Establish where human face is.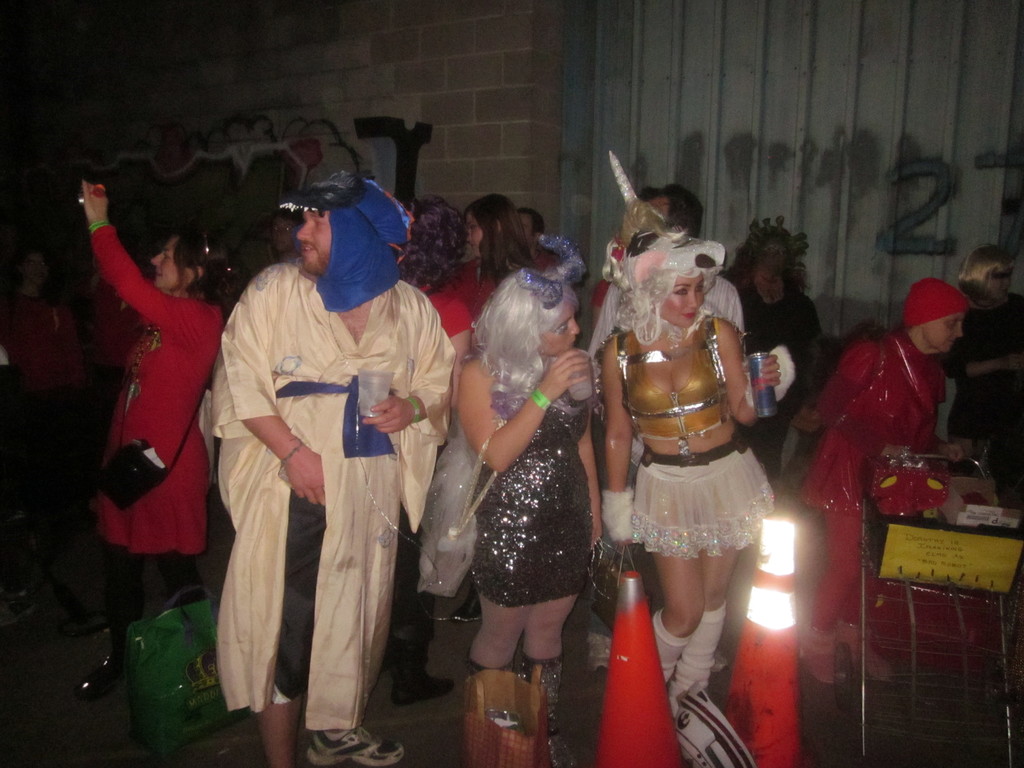
Established at crop(298, 204, 335, 269).
